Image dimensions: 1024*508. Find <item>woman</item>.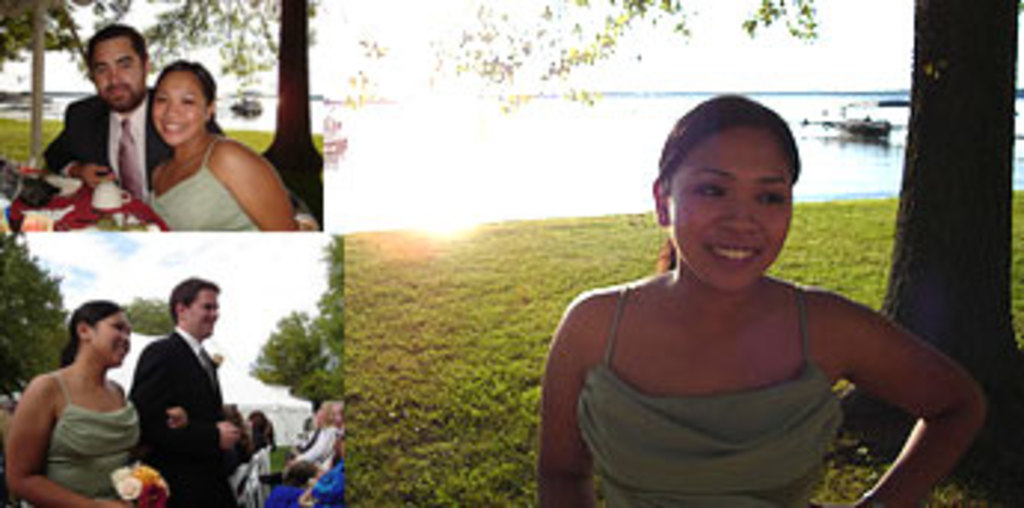
3, 300, 142, 505.
